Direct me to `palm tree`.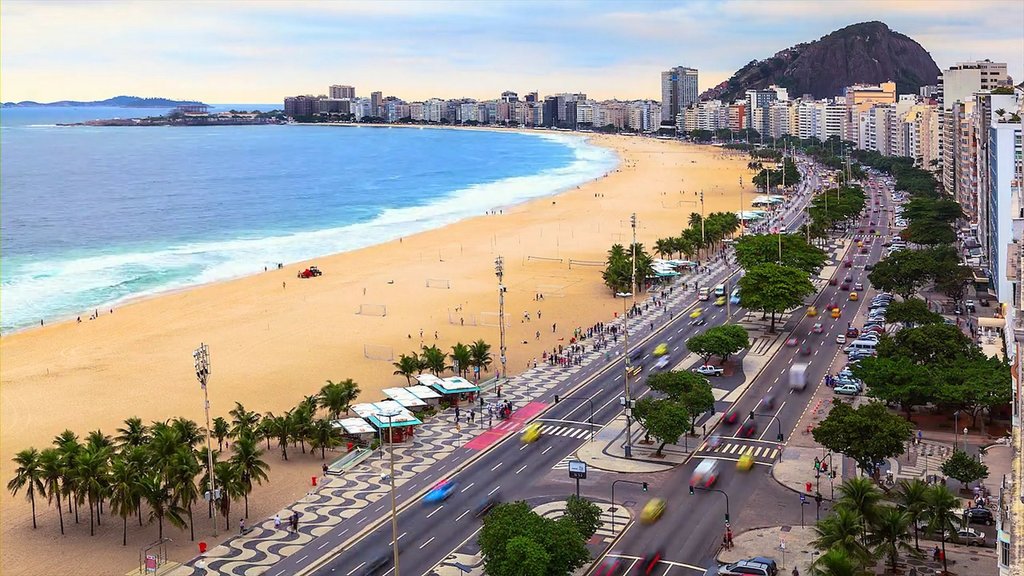
Direction: locate(5, 376, 361, 541).
